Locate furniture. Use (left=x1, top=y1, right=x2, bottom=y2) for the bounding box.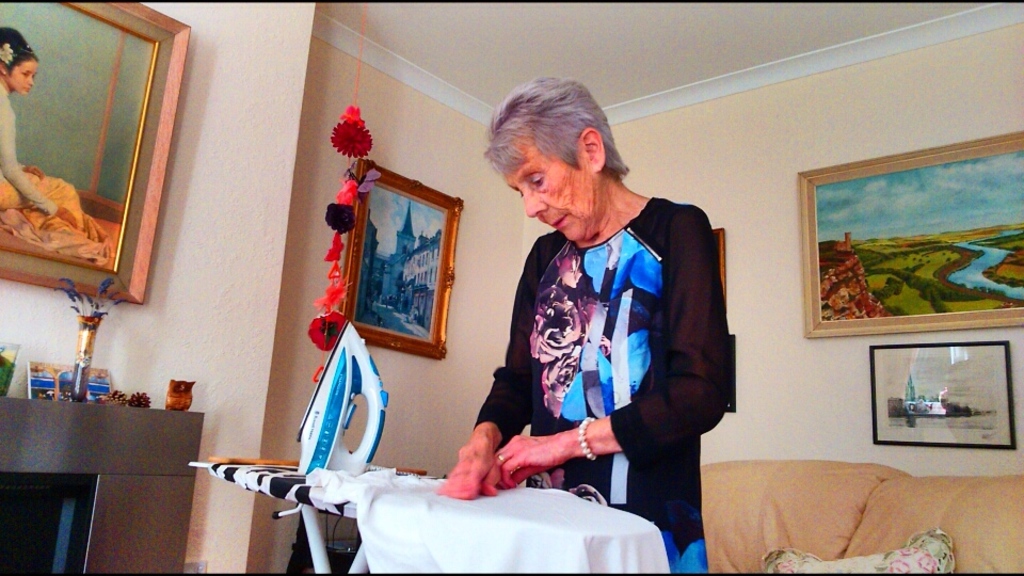
(left=698, top=460, right=1023, bottom=572).
